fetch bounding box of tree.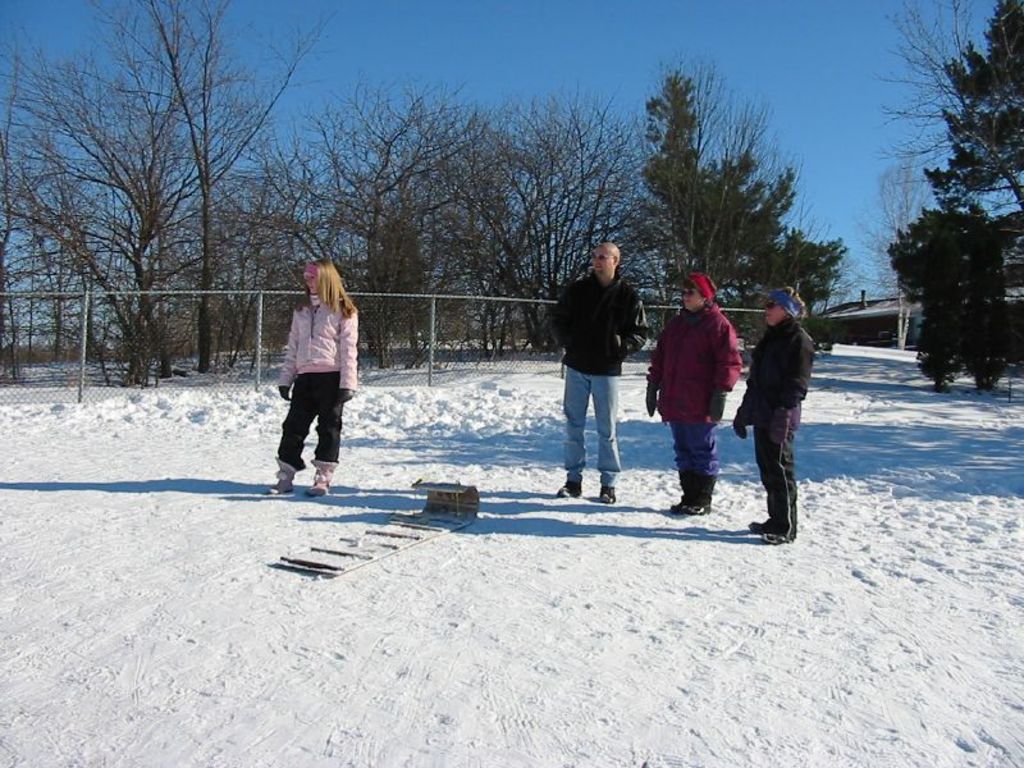
Bbox: 873 0 1023 243.
